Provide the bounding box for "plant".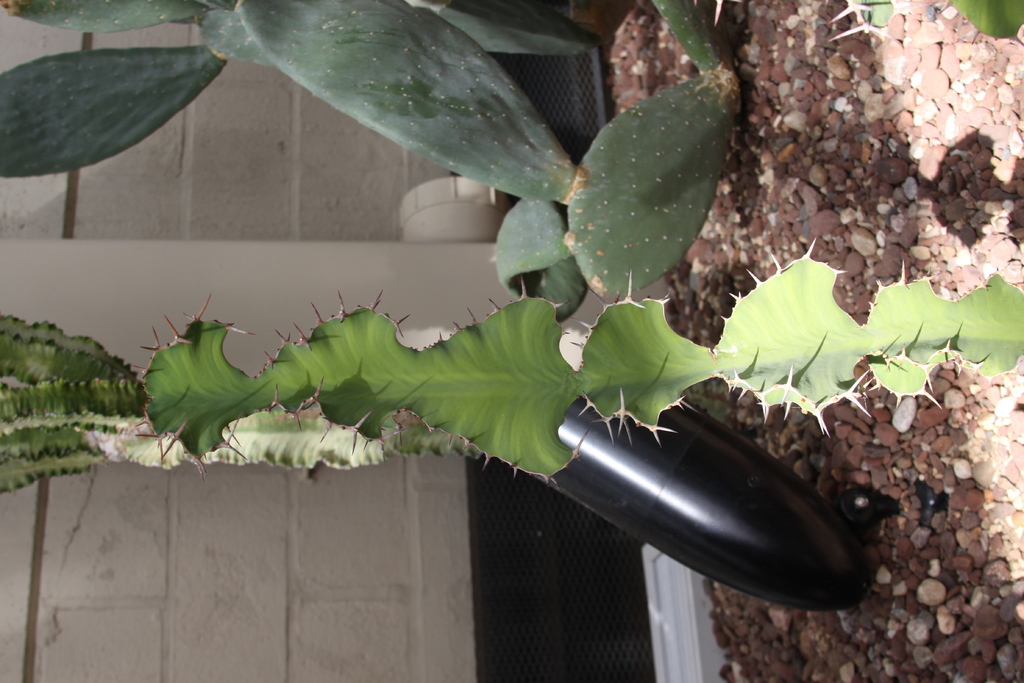
bbox=[0, 308, 493, 497].
